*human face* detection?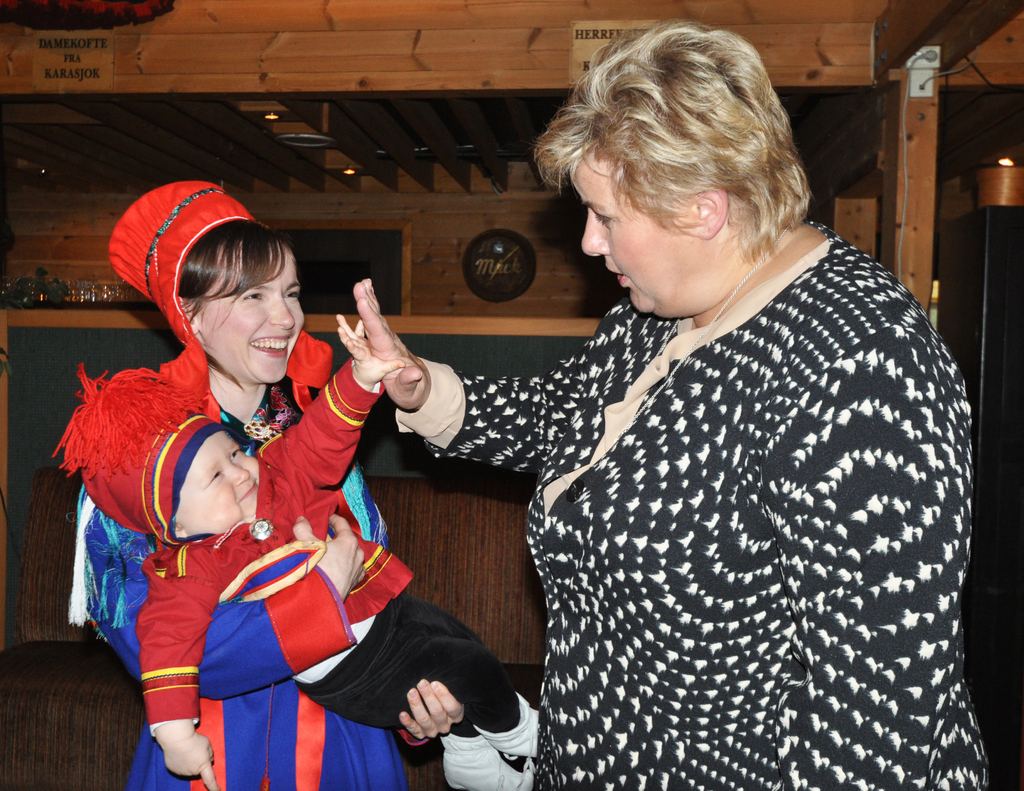
(570,148,700,310)
